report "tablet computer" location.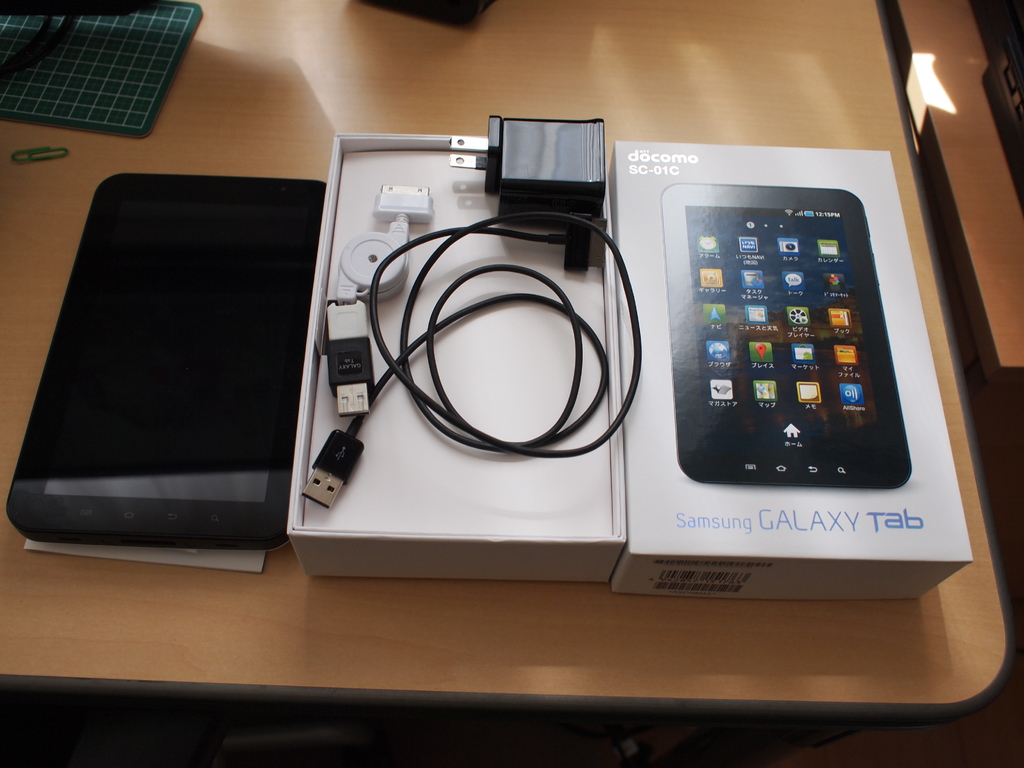
Report: 661/184/912/491.
